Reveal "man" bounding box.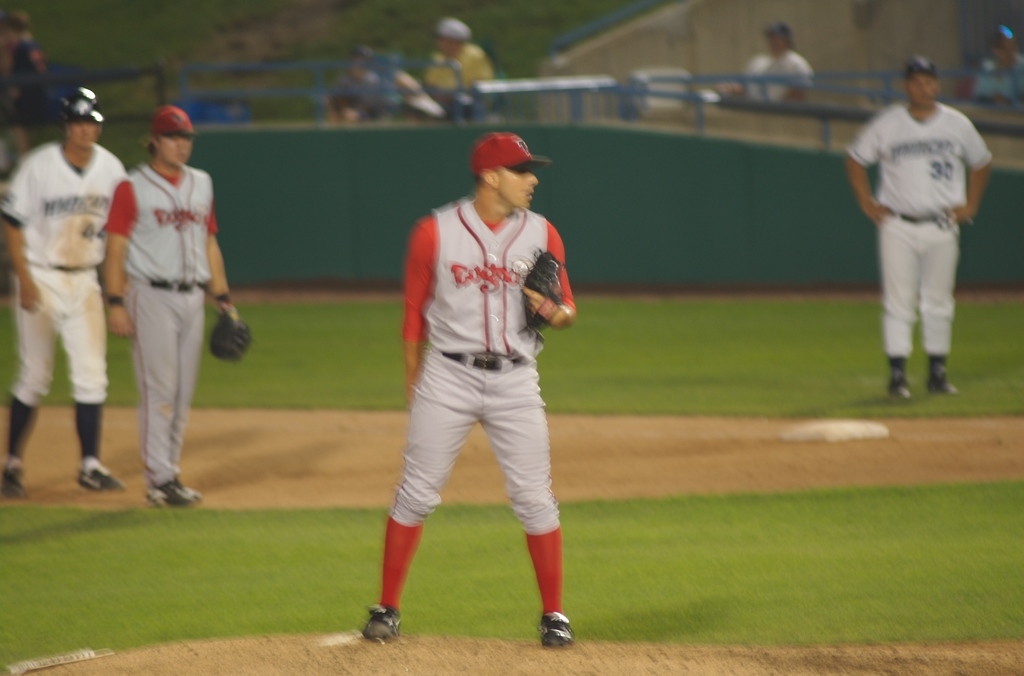
Revealed: bbox=[0, 20, 50, 107].
